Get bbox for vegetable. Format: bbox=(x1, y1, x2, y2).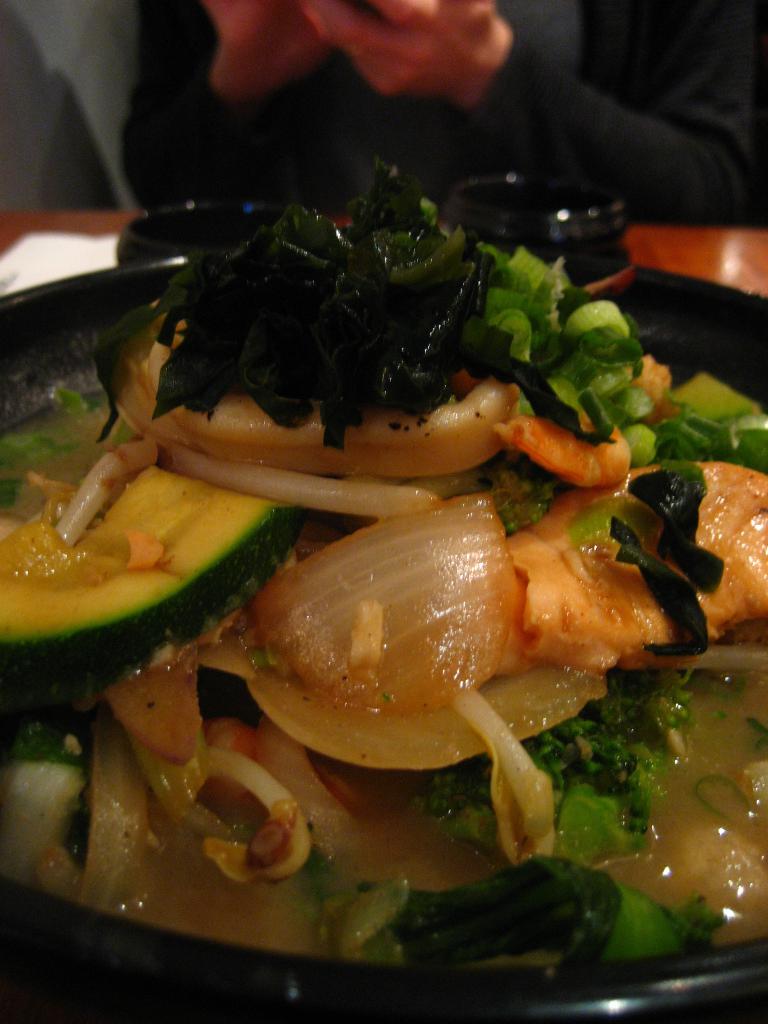
bbox=(316, 858, 678, 973).
